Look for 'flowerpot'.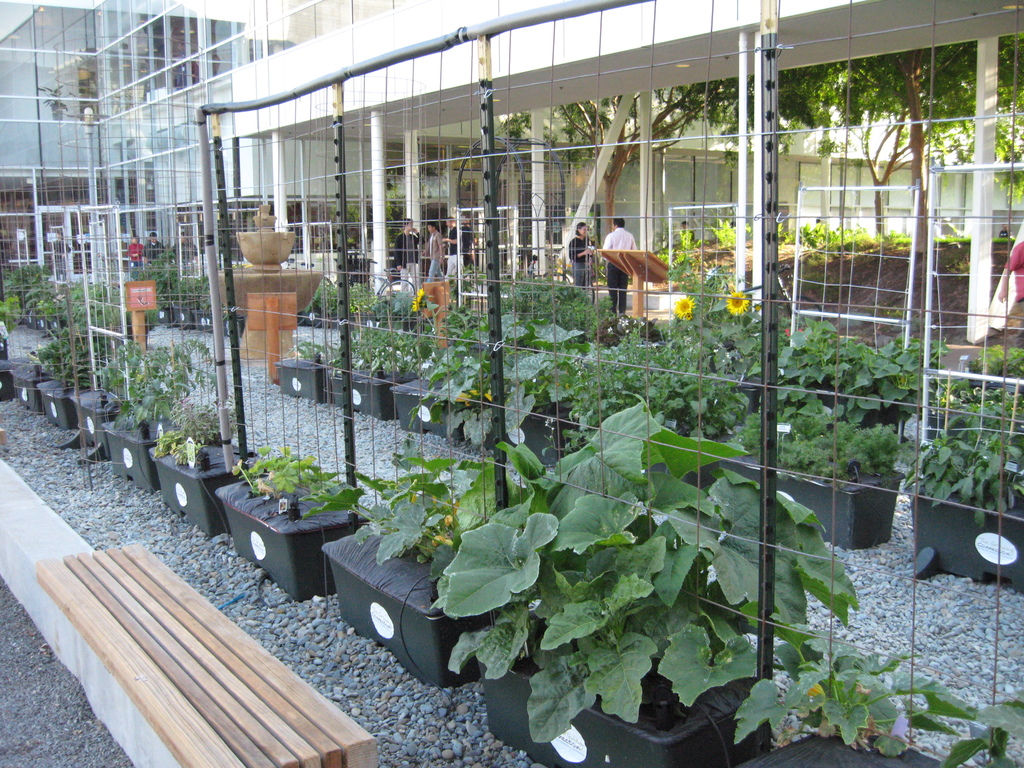
Found: bbox=[326, 520, 532, 695].
